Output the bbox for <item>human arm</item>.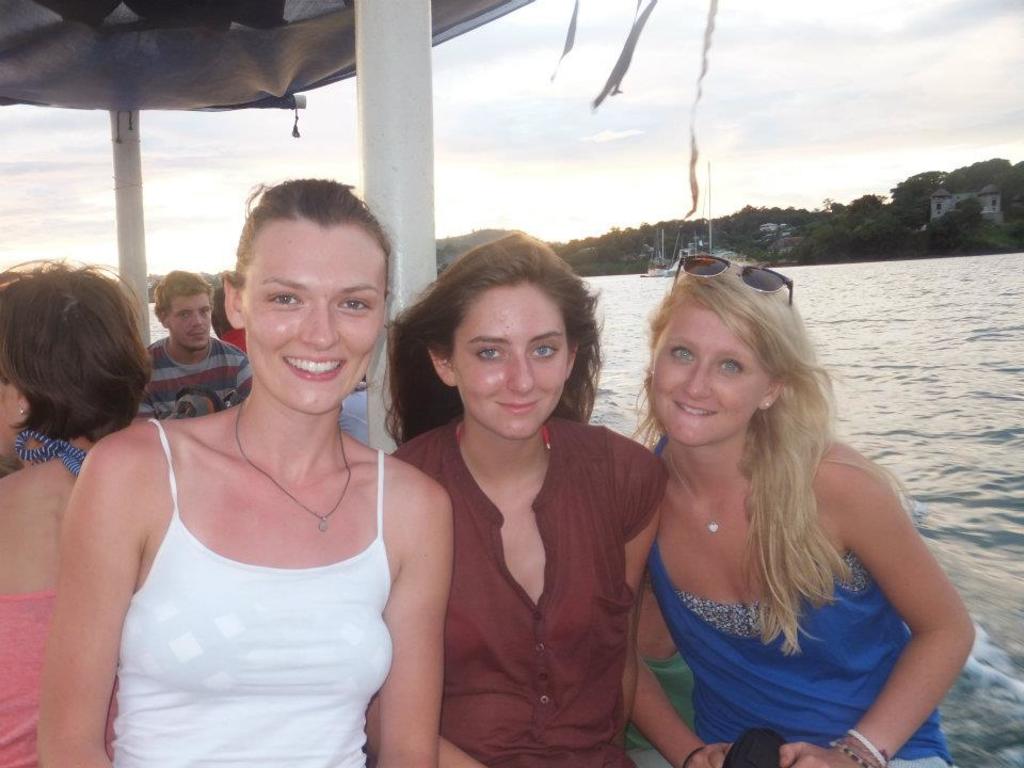
{"x1": 39, "y1": 412, "x2": 164, "y2": 721}.
